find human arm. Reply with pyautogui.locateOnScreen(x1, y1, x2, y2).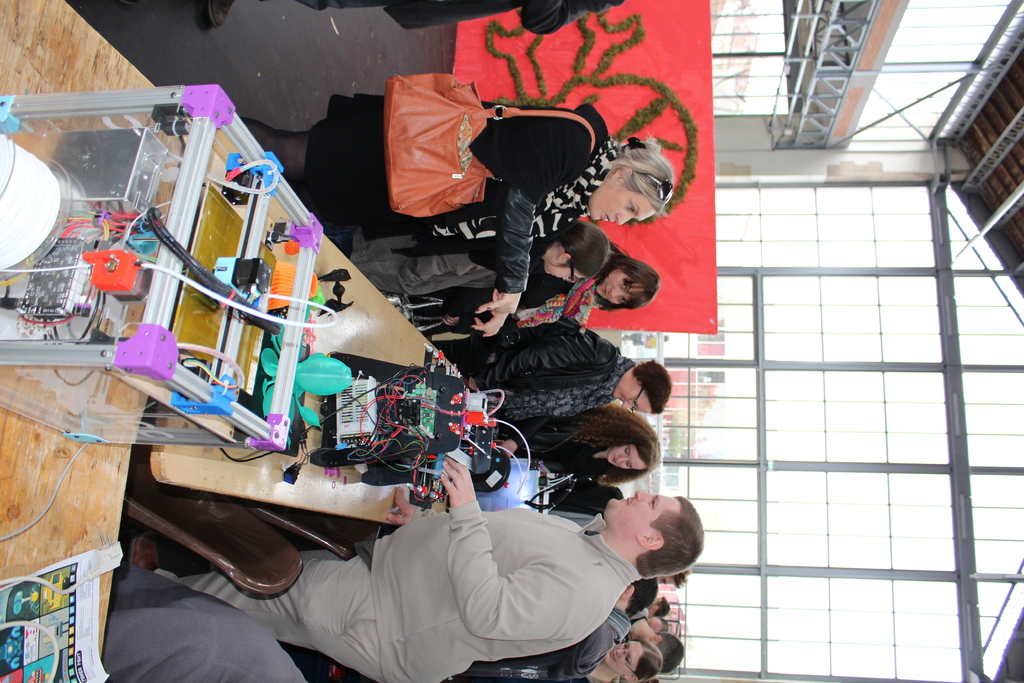
pyautogui.locateOnScreen(475, 315, 505, 344).
